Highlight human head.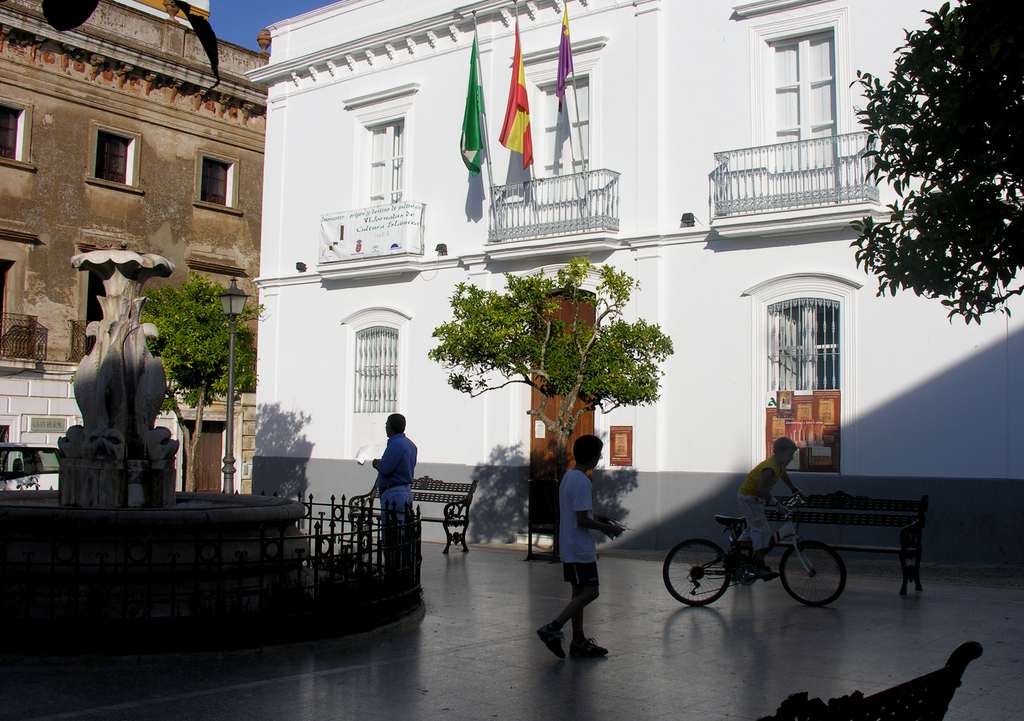
Highlighted region: 385:409:405:440.
